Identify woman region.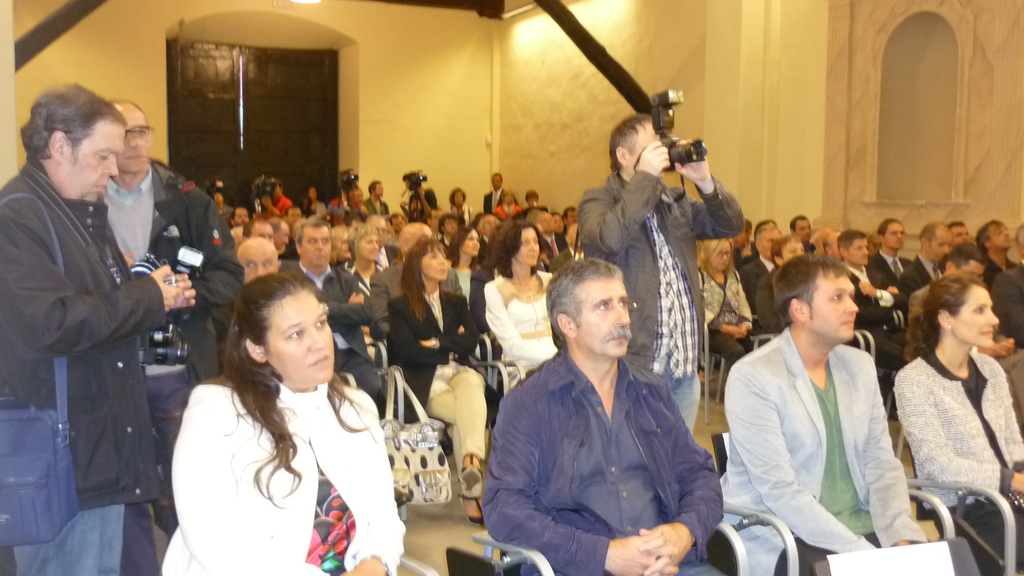
Region: (311, 188, 326, 218).
